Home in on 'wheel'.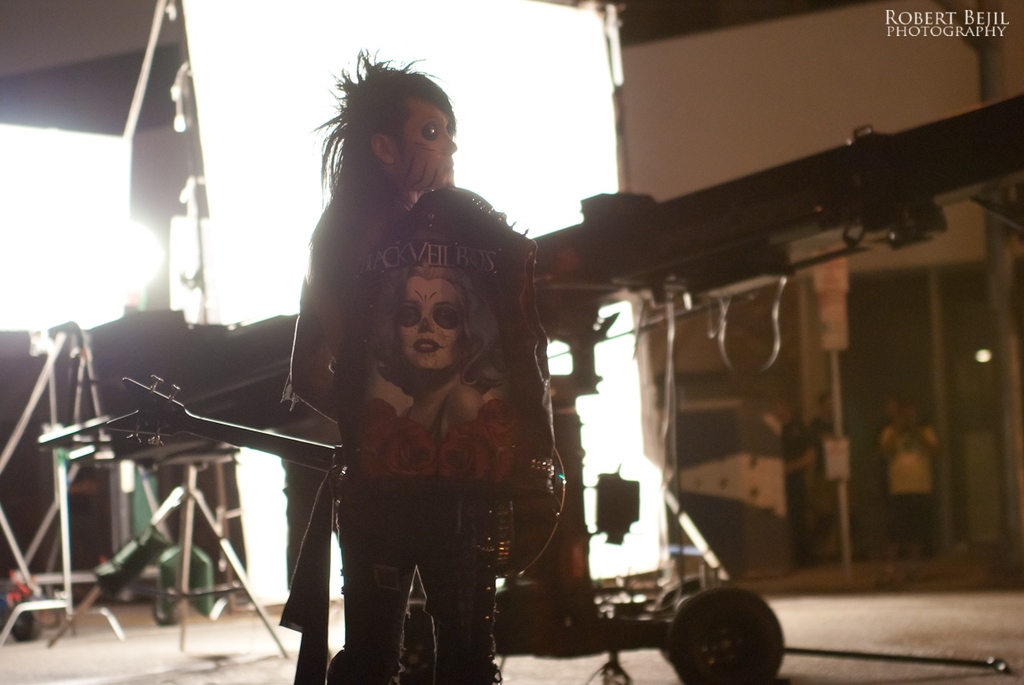
Homed in at <region>154, 592, 183, 626</region>.
